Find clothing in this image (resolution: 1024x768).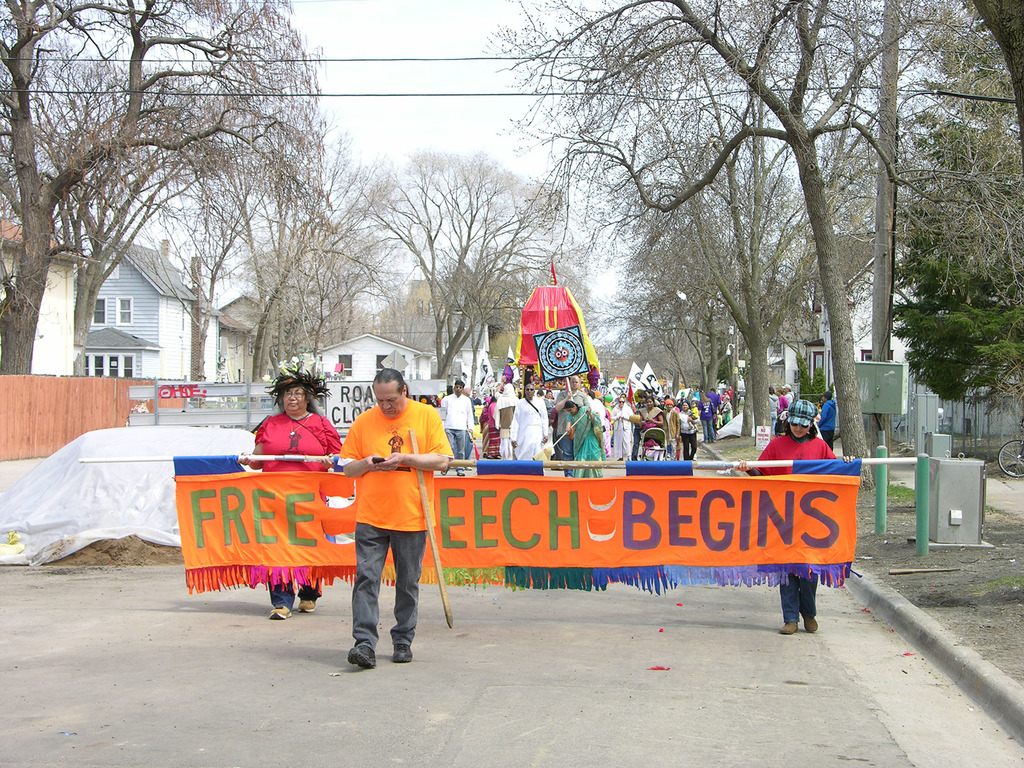
(left=510, top=395, right=552, bottom=462).
